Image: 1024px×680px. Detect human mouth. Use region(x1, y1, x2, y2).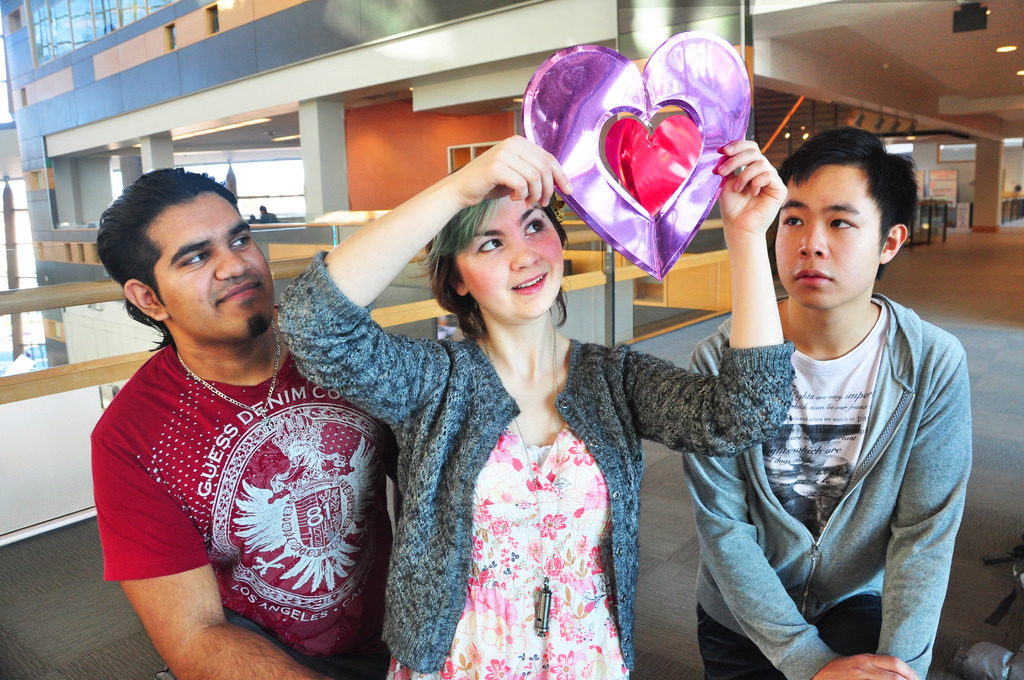
region(509, 270, 547, 296).
